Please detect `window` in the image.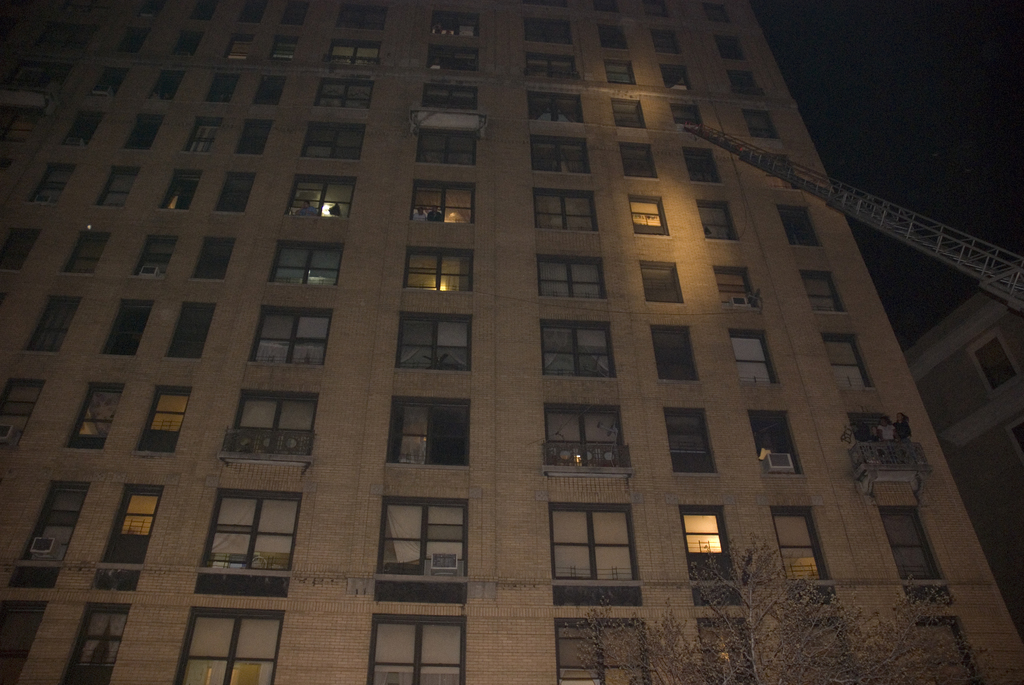
<region>533, 139, 591, 176</region>.
